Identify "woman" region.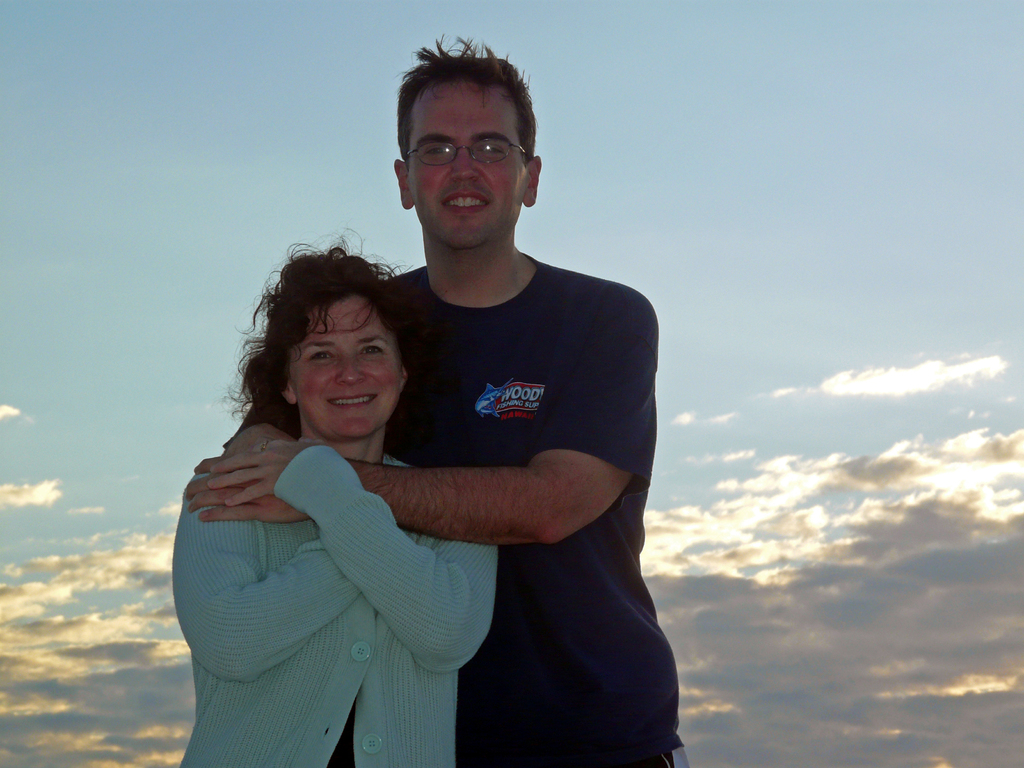
Region: 167, 228, 500, 767.
